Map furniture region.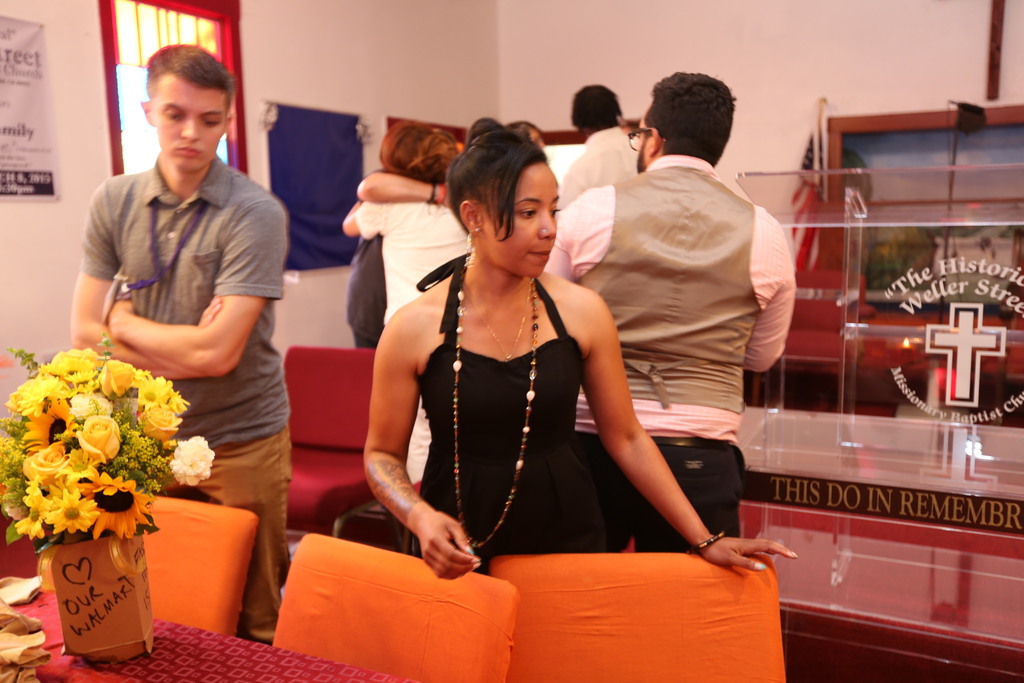
Mapped to region(271, 529, 521, 682).
